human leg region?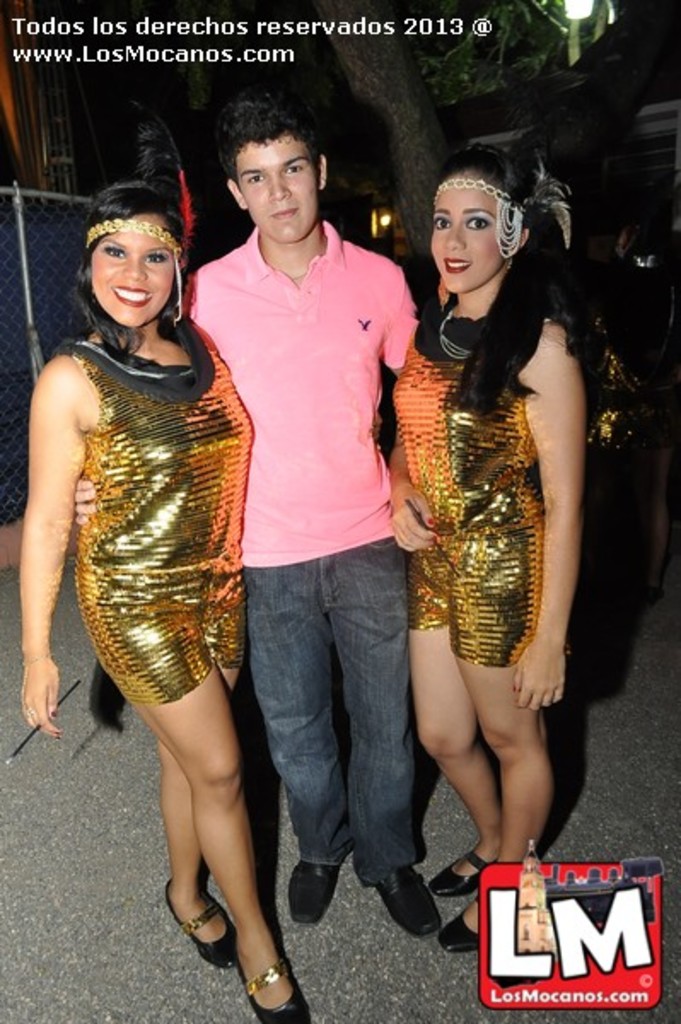
box(230, 531, 355, 923)
